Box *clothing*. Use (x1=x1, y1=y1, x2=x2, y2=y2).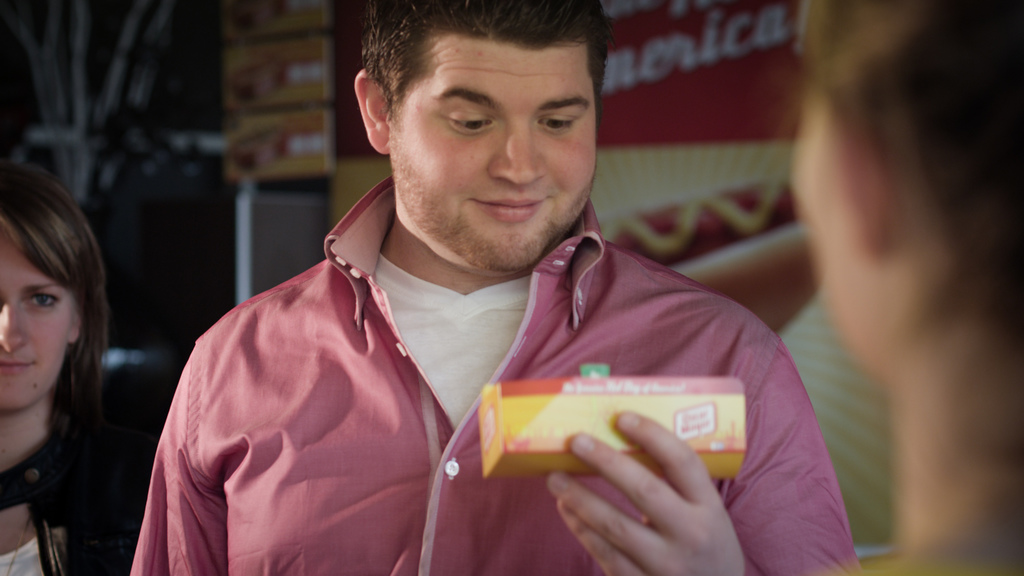
(x1=0, y1=396, x2=148, y2=575).
